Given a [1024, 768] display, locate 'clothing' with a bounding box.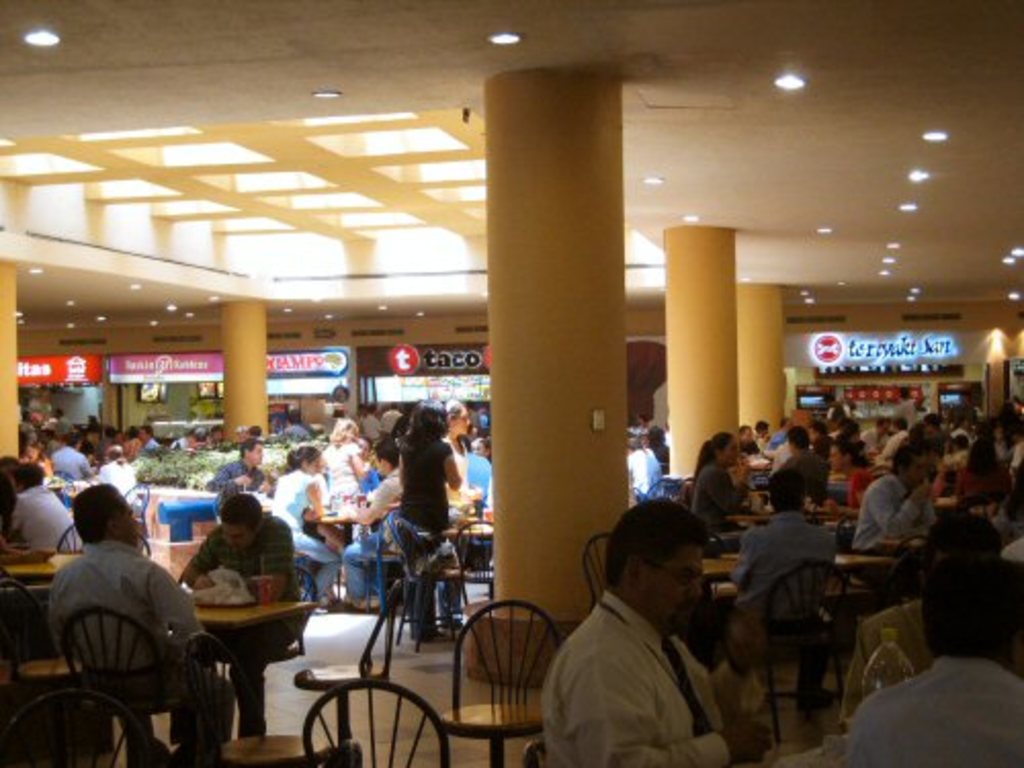
Located: <bbox>49, 449, 94, 487</bbox>.
